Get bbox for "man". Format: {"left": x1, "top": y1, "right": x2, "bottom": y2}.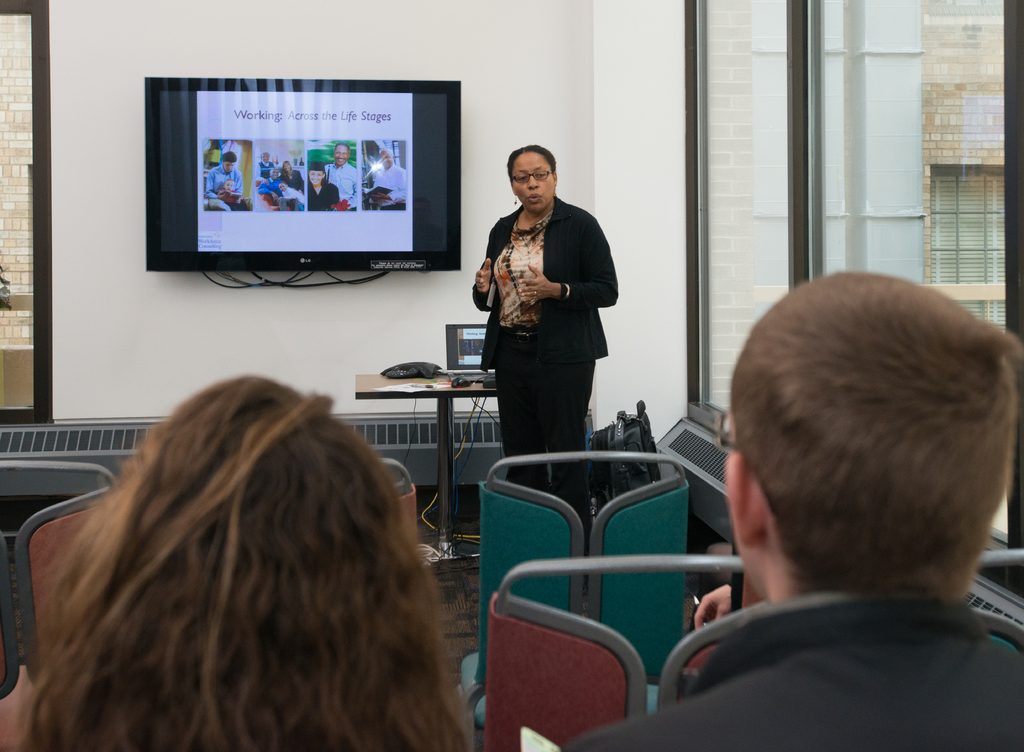
{"left": 647, "top": 253, "right": 1023, "bottom": 748}.
